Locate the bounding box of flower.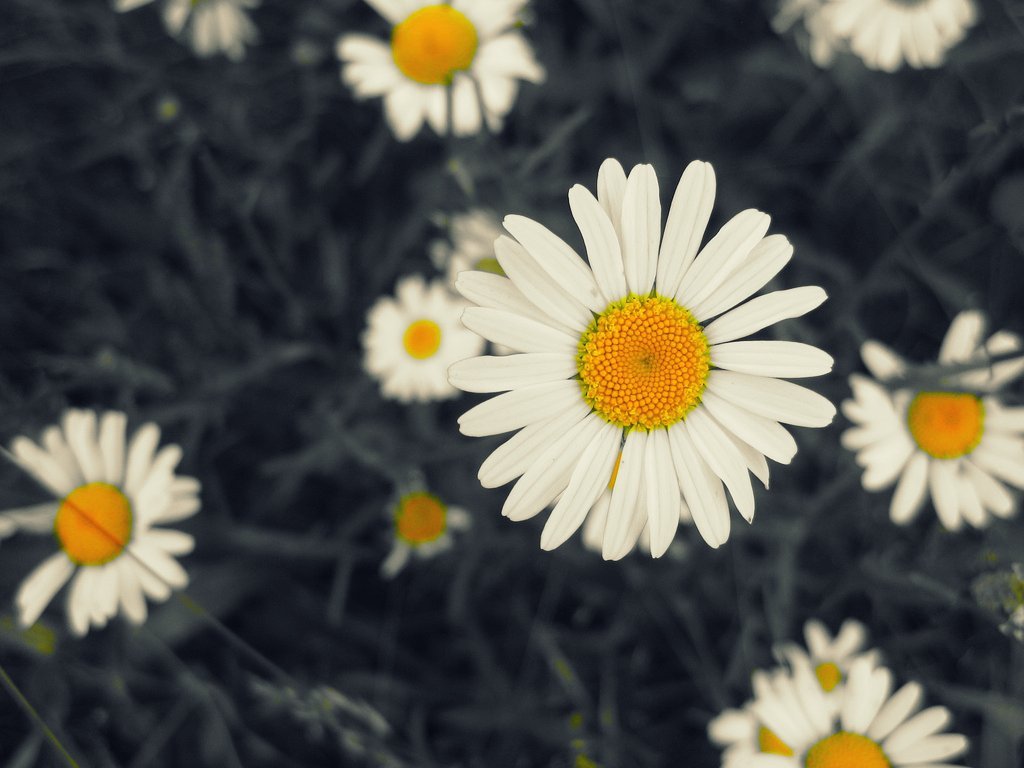
Bounding box: crop(383, 470, 465, 577).
